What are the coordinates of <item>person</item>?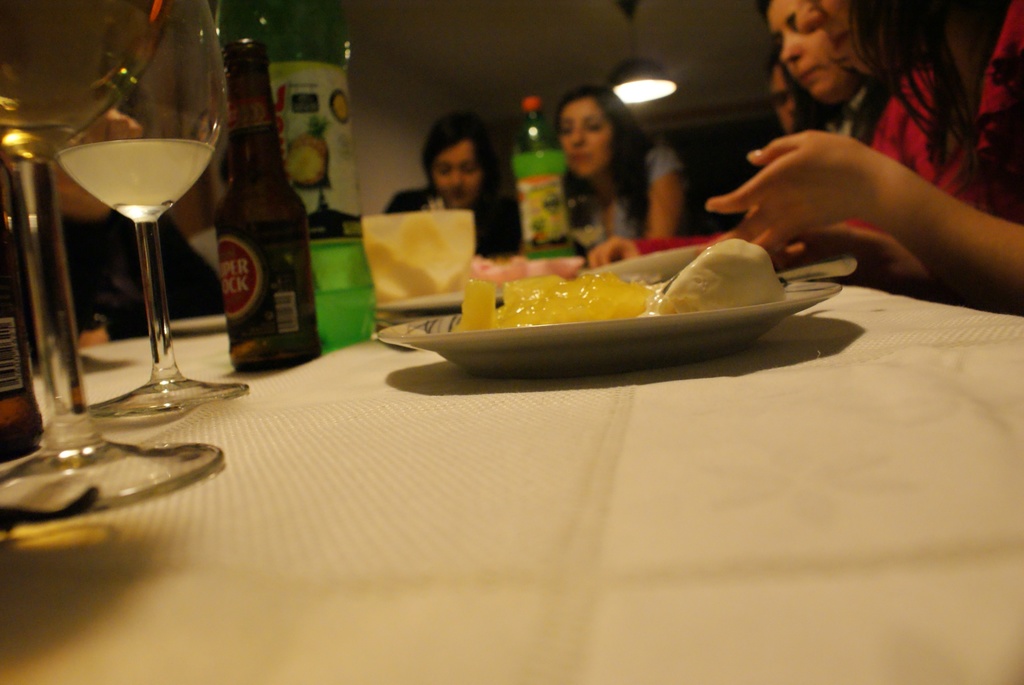
x1=379 y1=111 x2=536 y2=256.
